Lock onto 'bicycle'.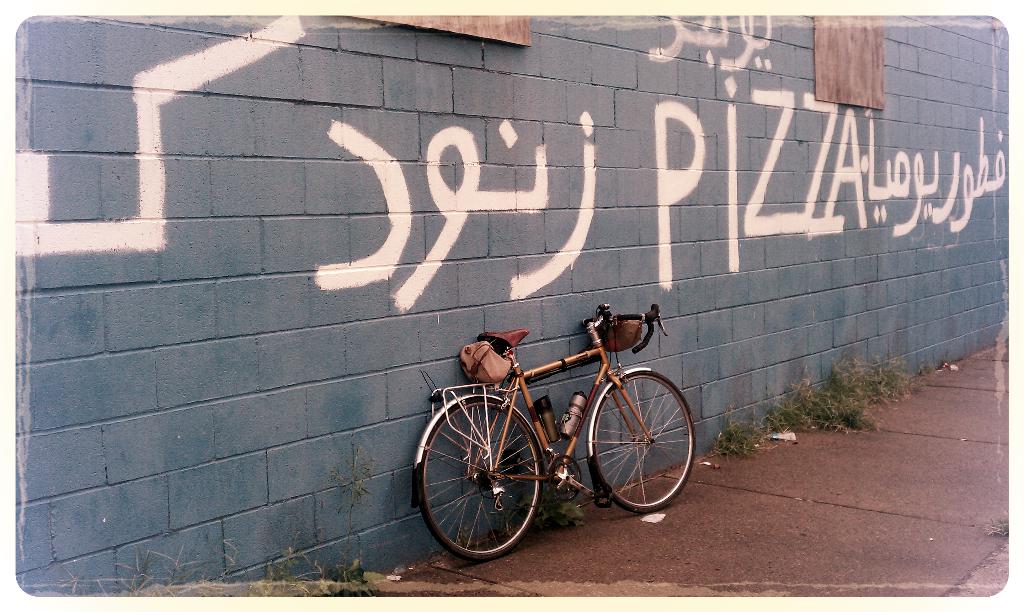
Locked: x1=413, y1=303, x2=694, y2=552.
